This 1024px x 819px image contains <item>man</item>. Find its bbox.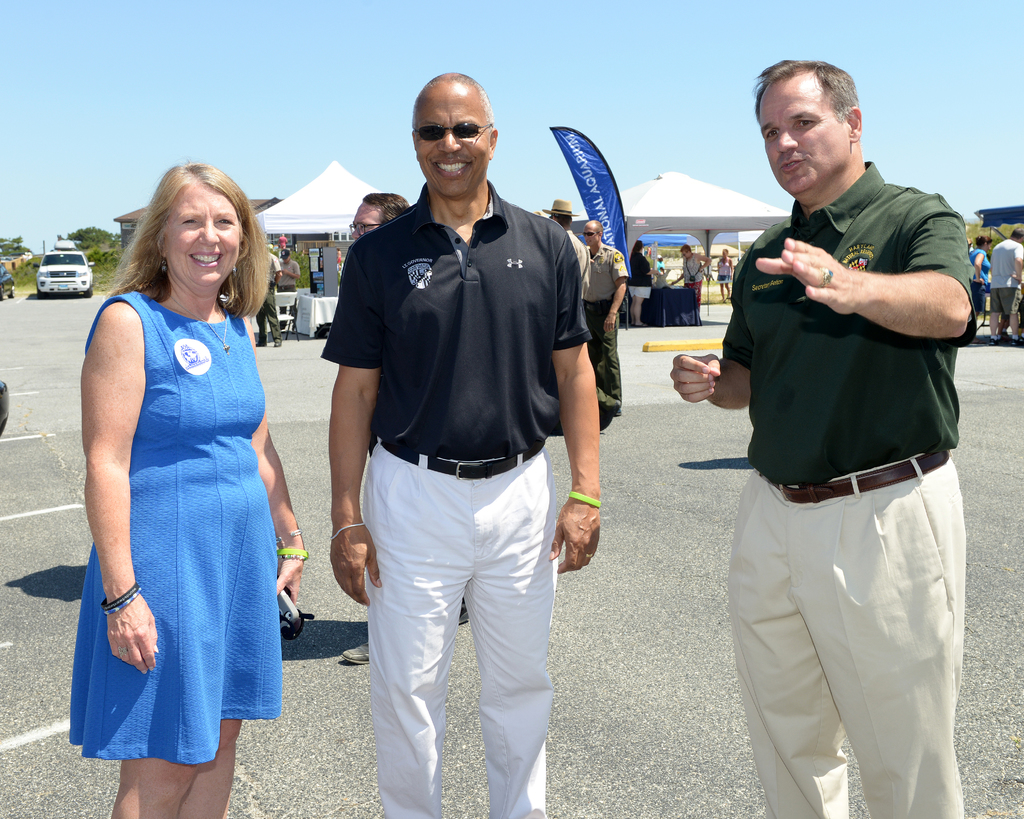
detection(583, 219, 630, 417).
